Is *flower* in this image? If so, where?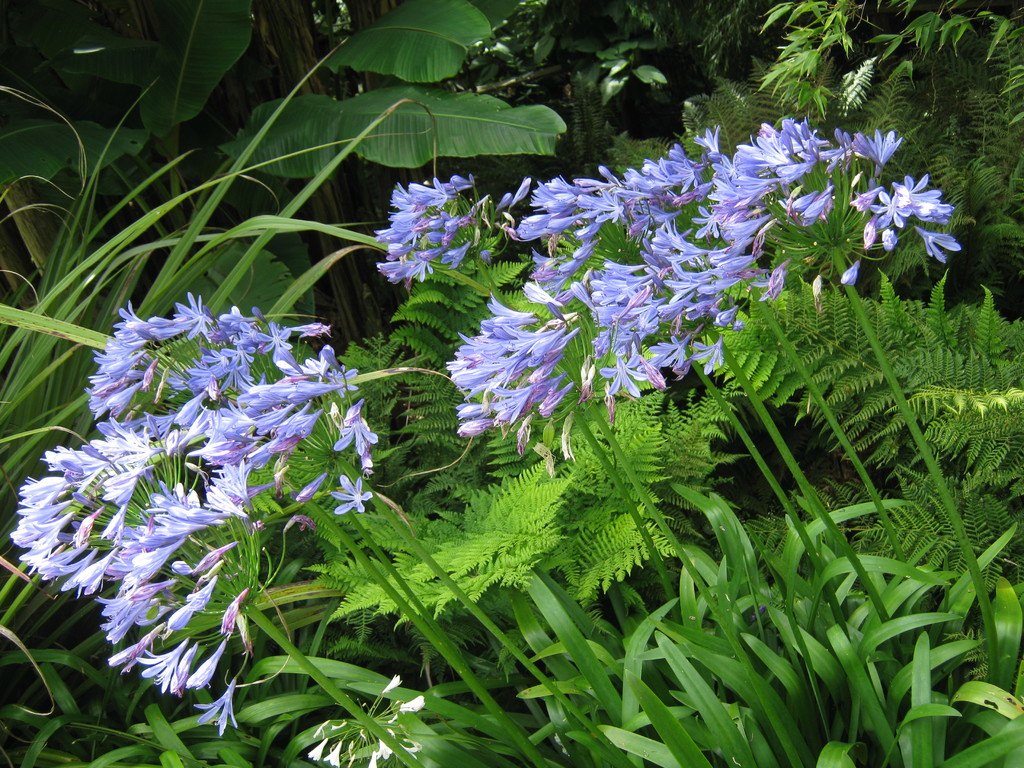
Yes, at bbox=(865, 154, 961, 240).
